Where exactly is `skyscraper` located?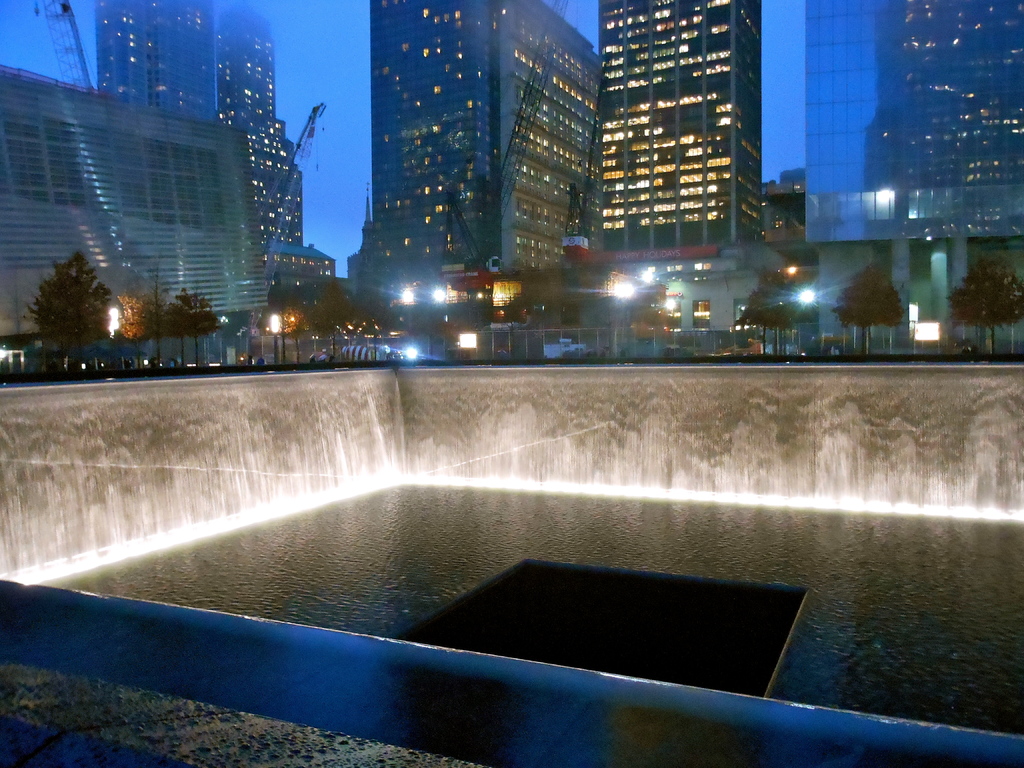
Its bounding box is region(86, 0, 309, 244).
